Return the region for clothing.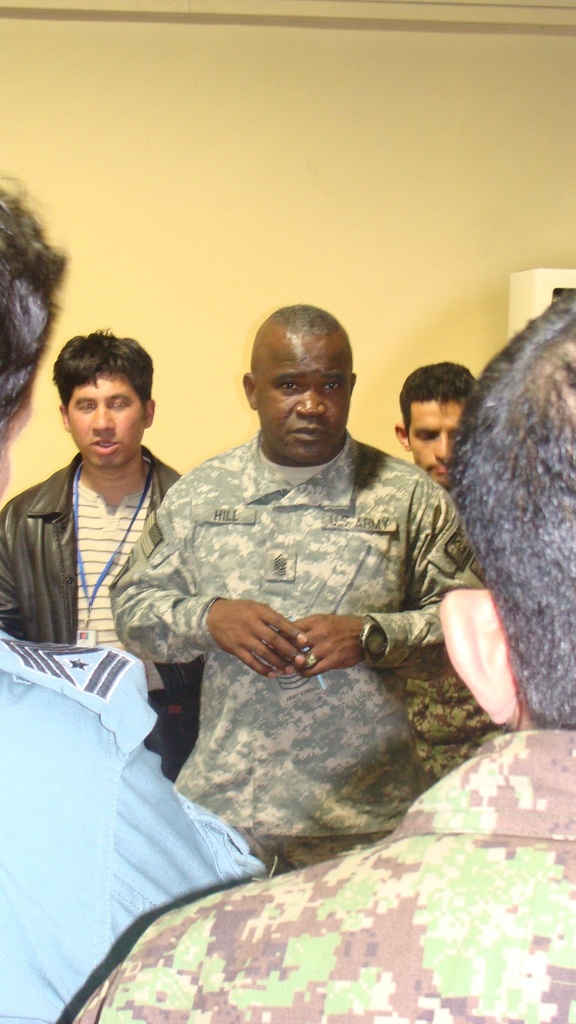
select_region(111, 399, 490, 825).
